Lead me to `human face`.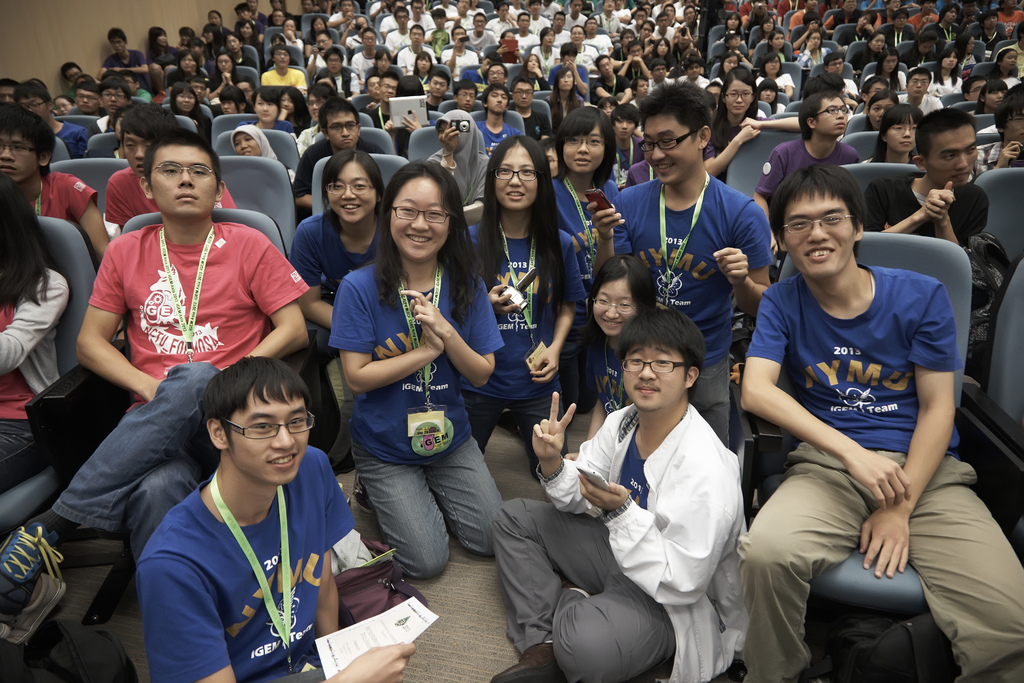
Lead to {"x1": 890, "y1": 0, "x2": 903, "y2": 13}.
